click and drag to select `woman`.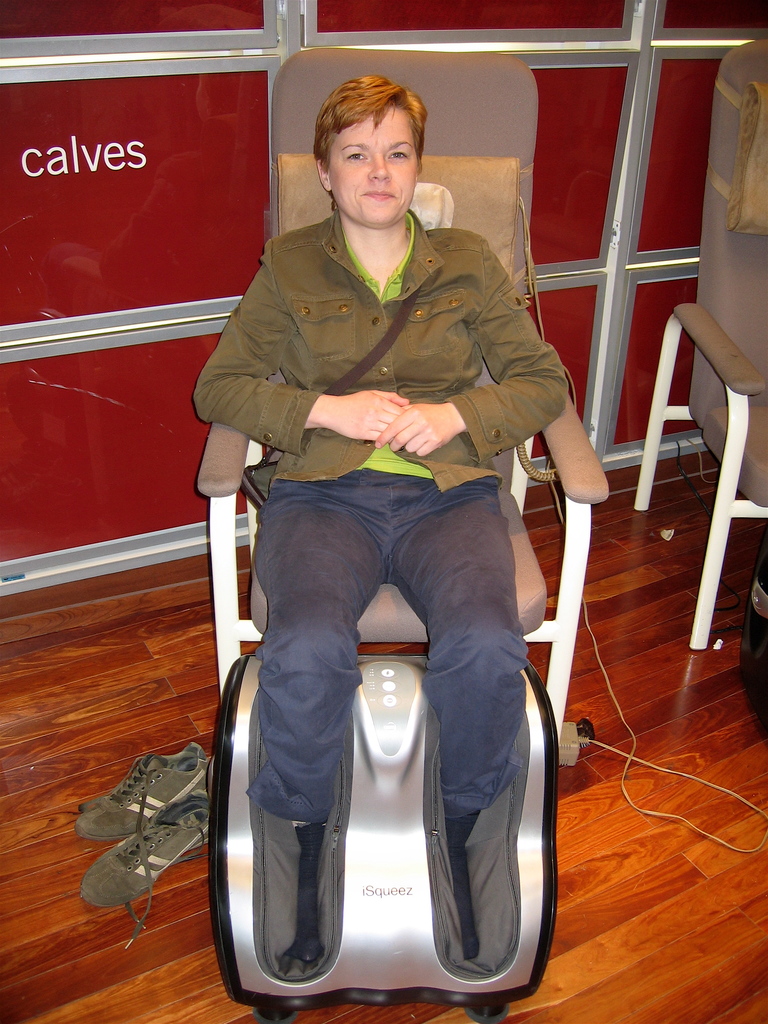
Selection: select_region(163, 77, 621, 979).
